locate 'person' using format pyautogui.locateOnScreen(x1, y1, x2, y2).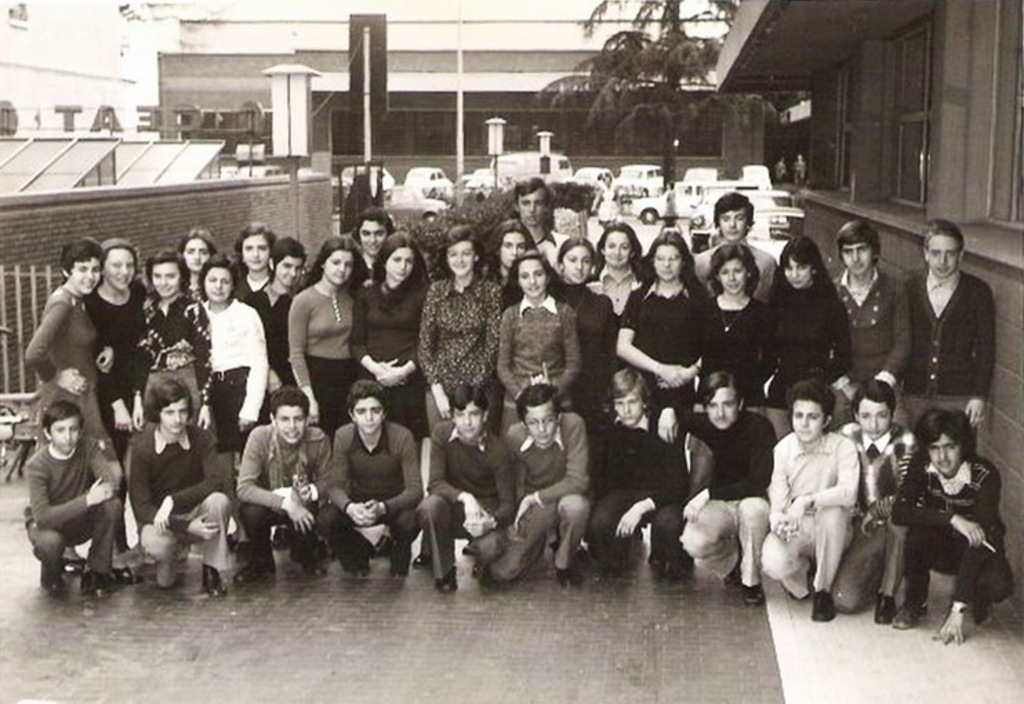
pyautogui.locateOnScreen(771, 155, 787, 181).
